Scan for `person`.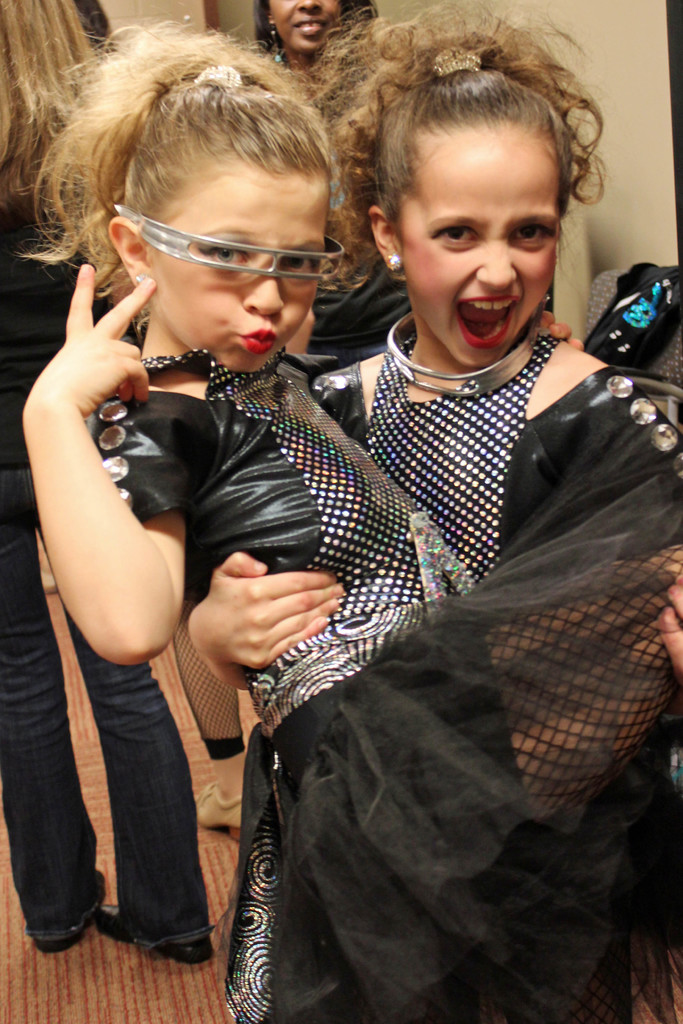
Scan result: detection(0, 0, 215, 963).
